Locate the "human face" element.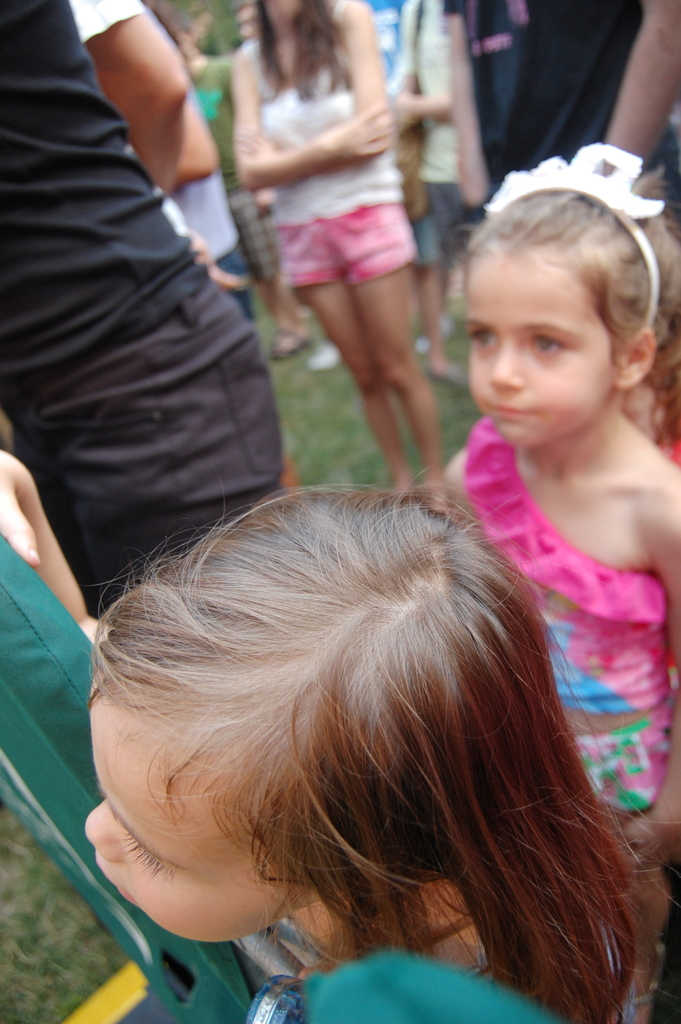
Element bbox: crop(464, 246, 614, 431).
